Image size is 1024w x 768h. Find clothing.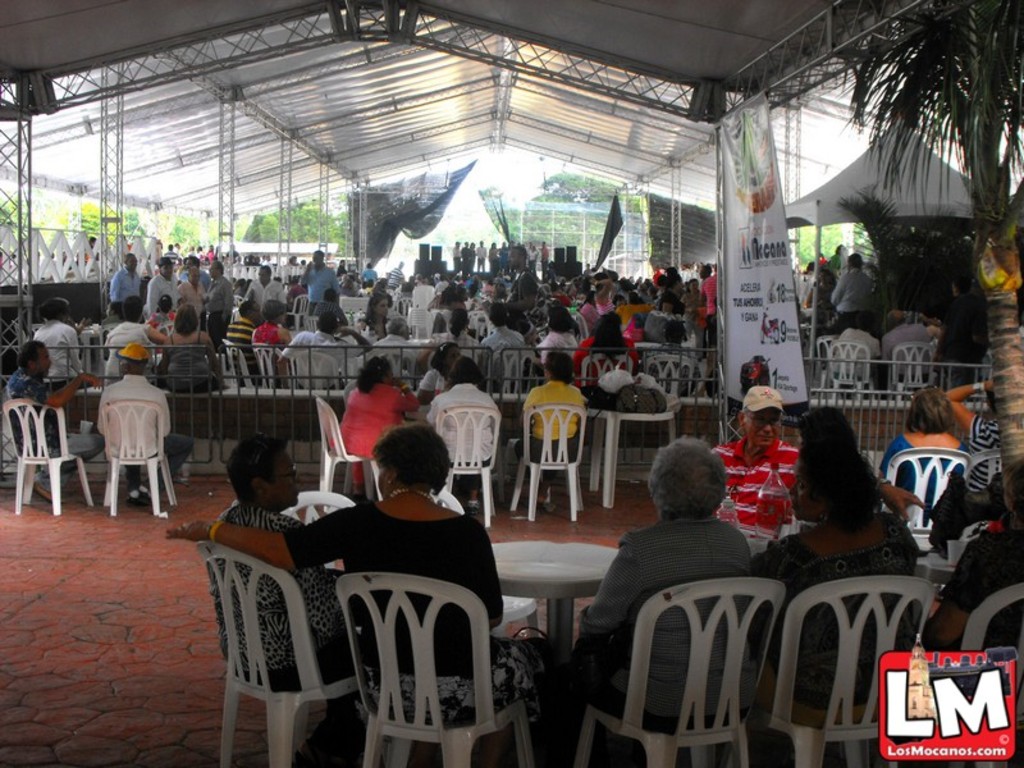
BBox(966, 420, 998, 494).
